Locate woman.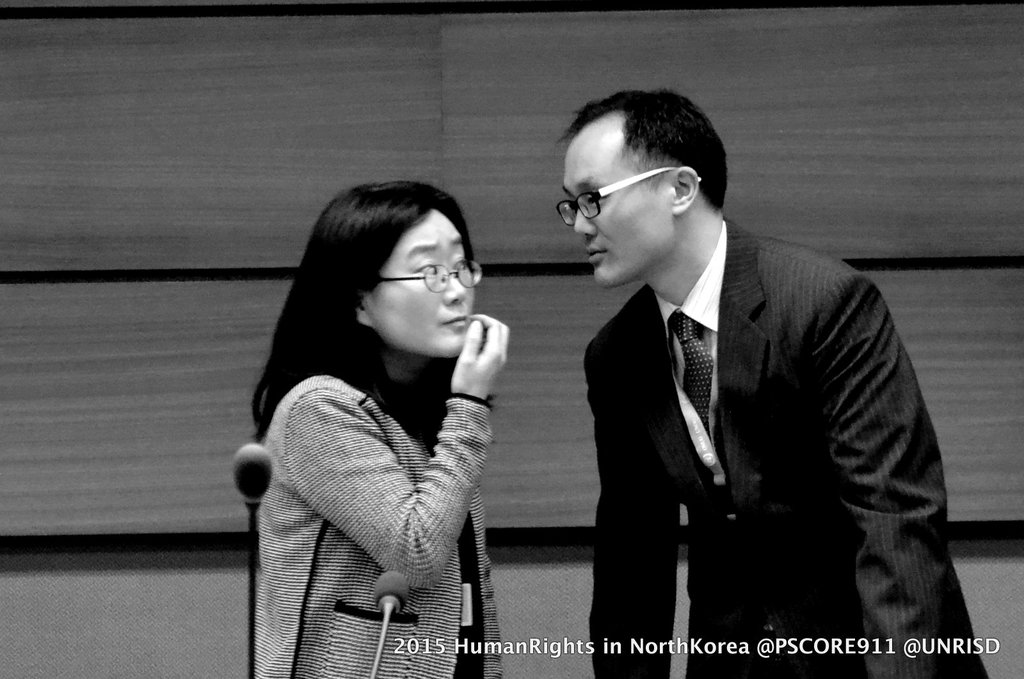
Bounding box: box(225, 152, 545, 678).
